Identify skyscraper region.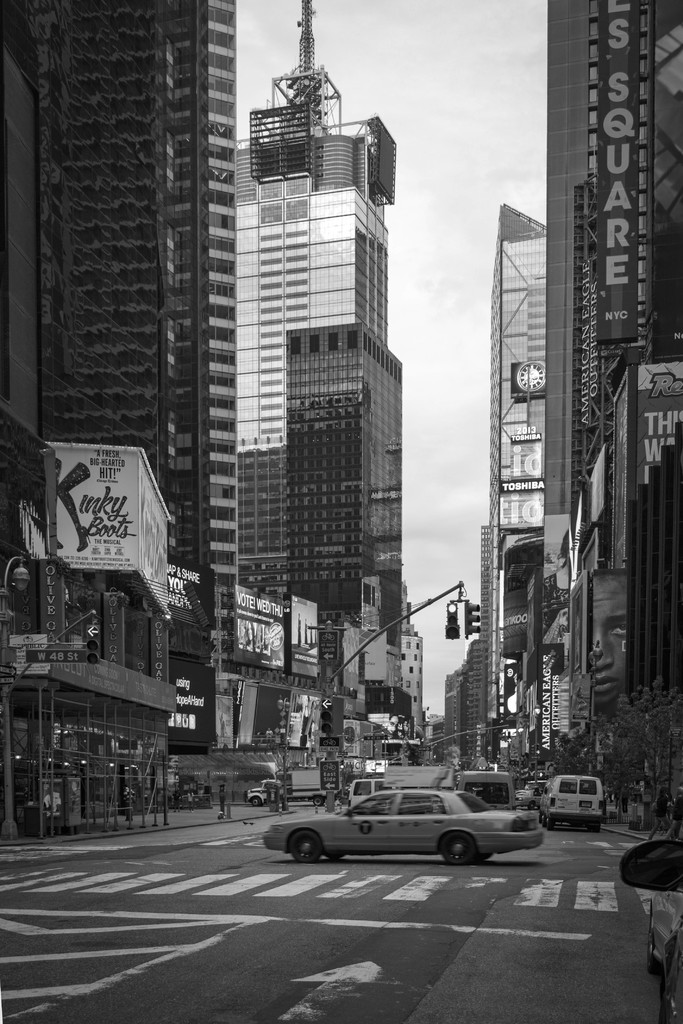
Region: (left=224, top=8, right=411, bottom=641).
